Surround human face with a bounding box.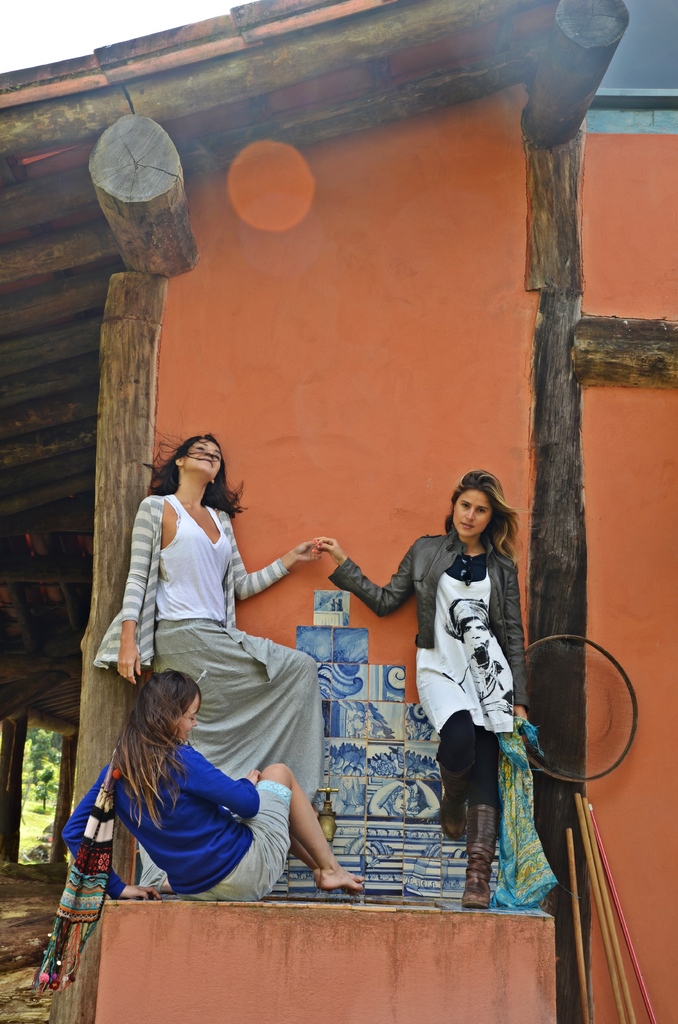
464, 616, 485, 652.
